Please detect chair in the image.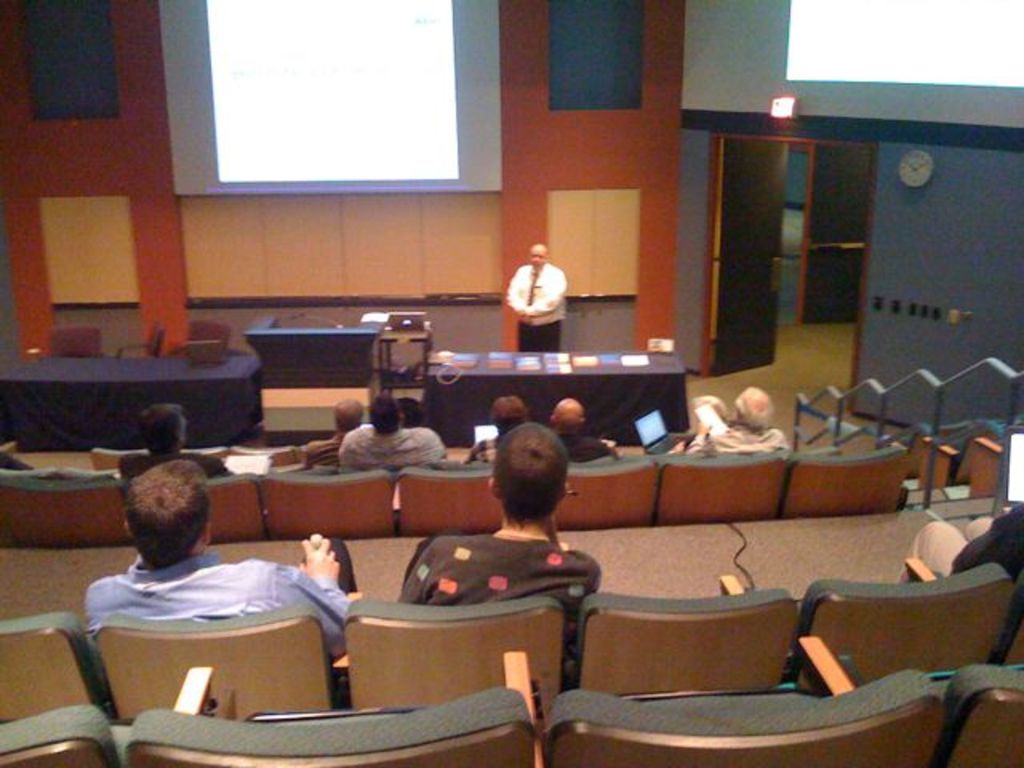
rect(165, 317, 232, 355).
